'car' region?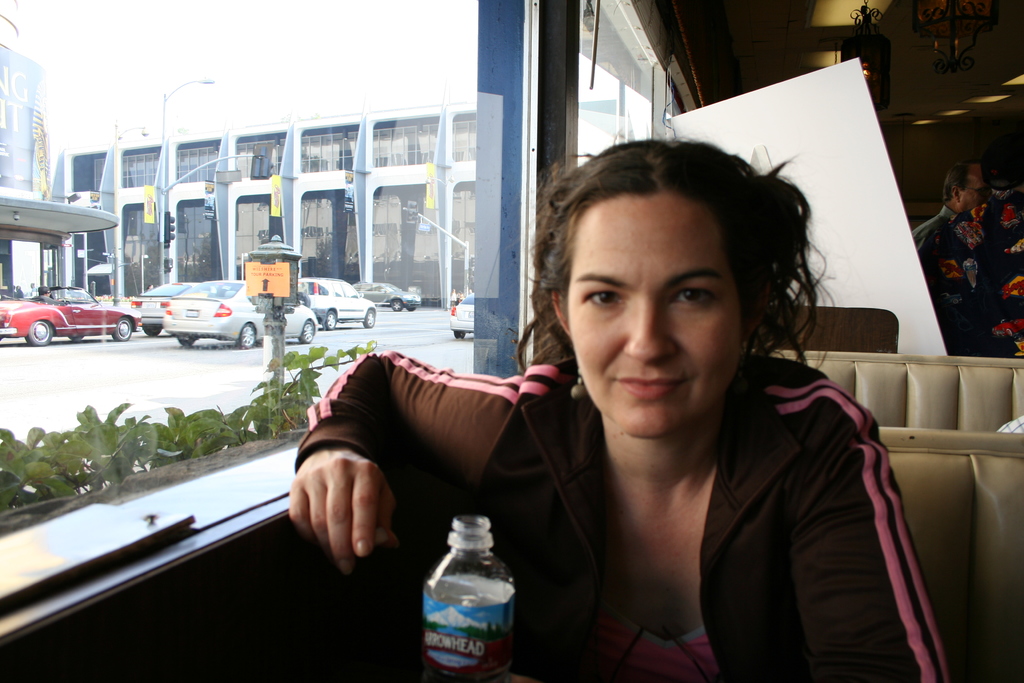
{"x1": 133, "y1": 281, "x2": 193, "y2": 338}
